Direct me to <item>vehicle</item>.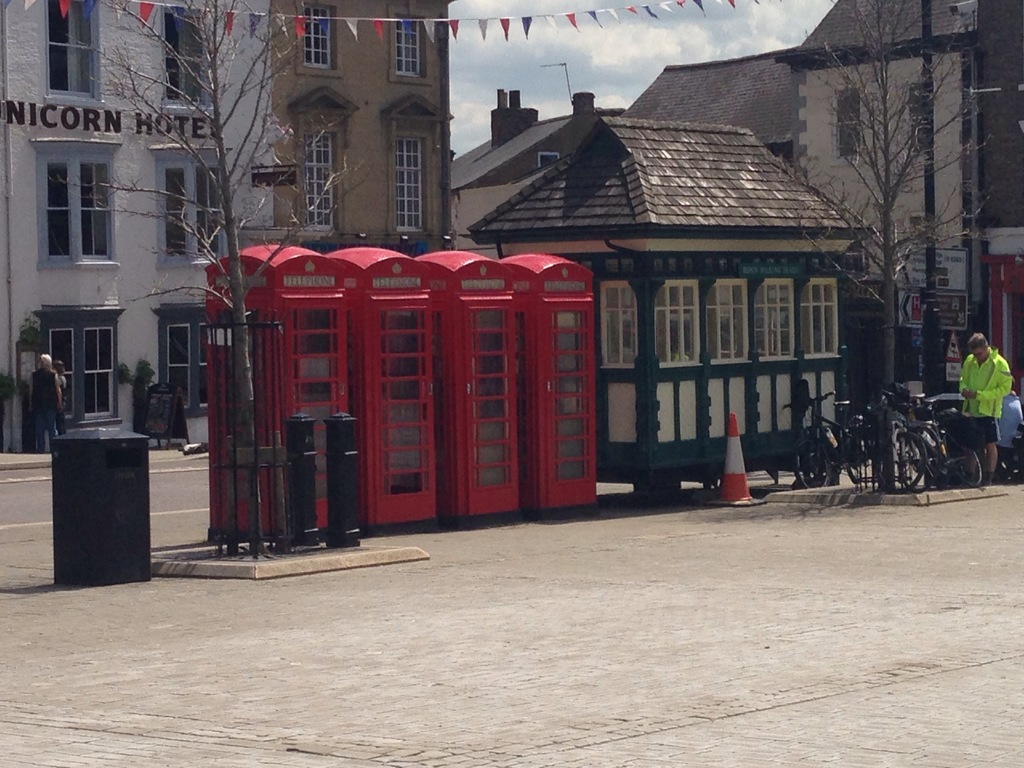
Direction: (873, 389, 991, 495).
